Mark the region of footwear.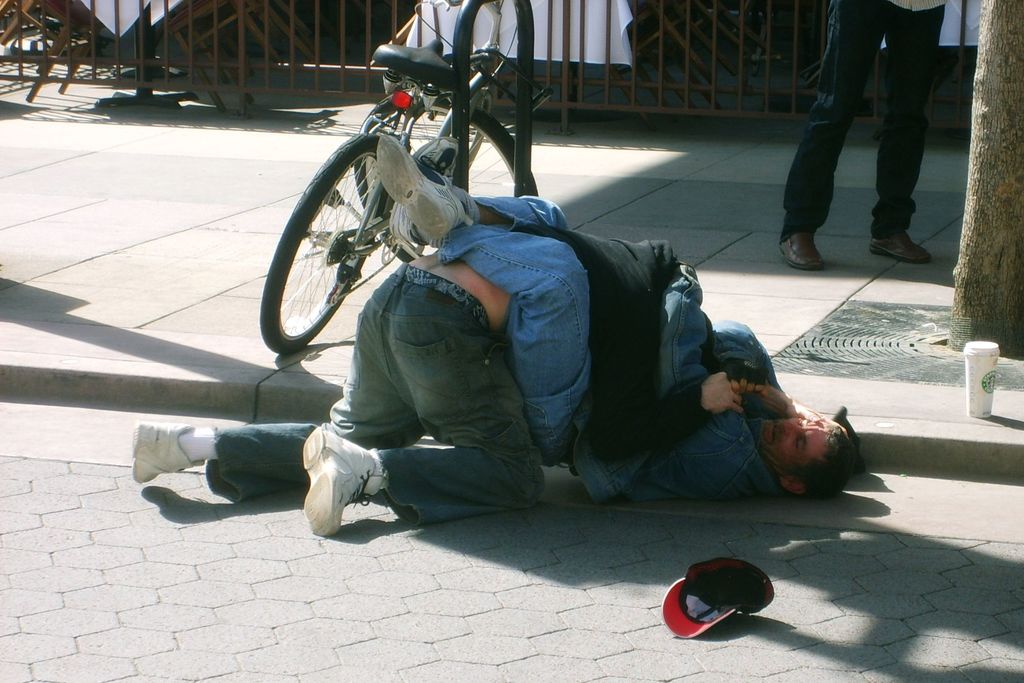
Region: [x1=374, y1=133, x2=460, y2=240].
